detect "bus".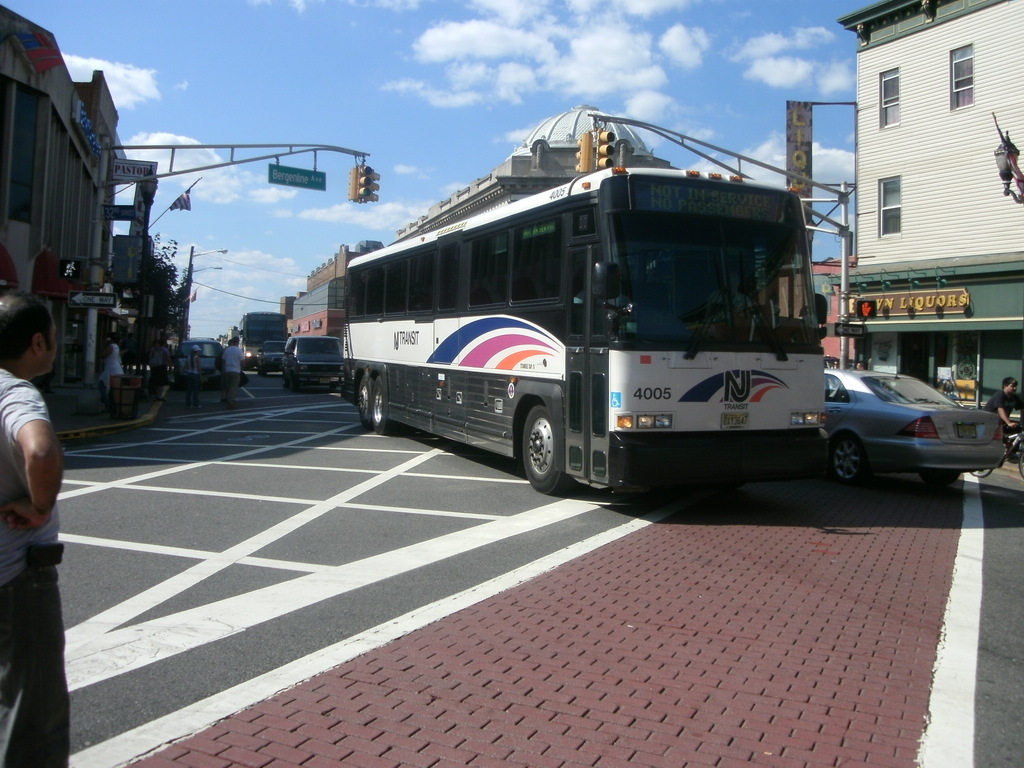
Detected at {"x1": 237, "y1": 311, "x2": 292, "y2": 368}.
